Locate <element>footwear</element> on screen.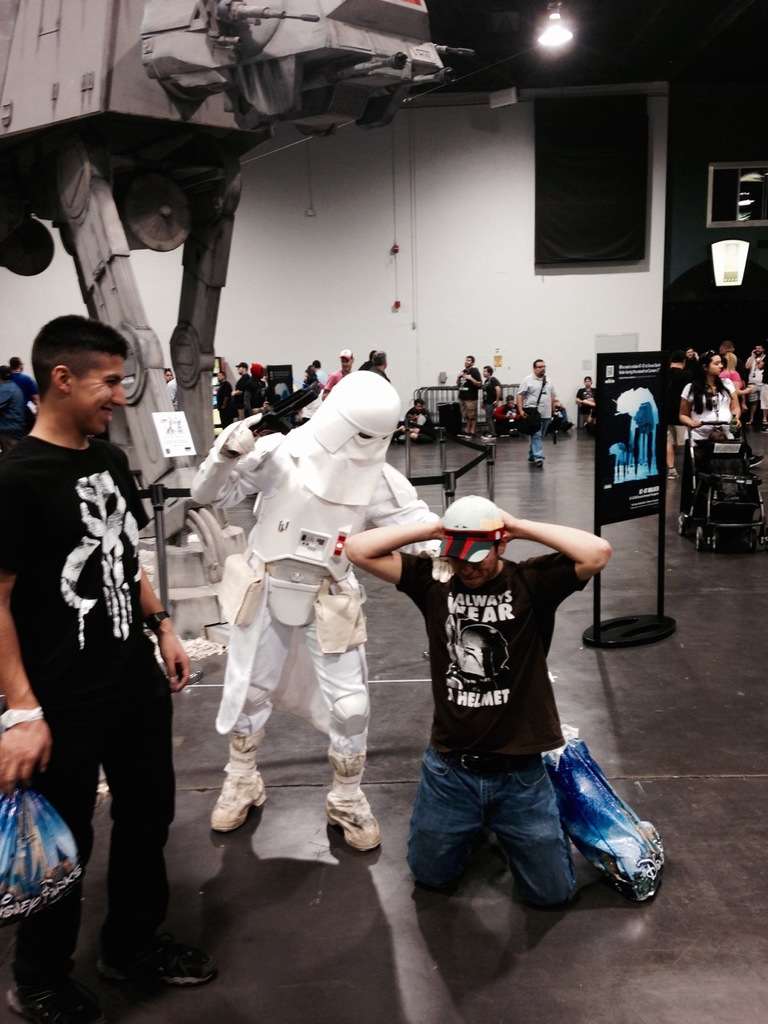
On screen at (x1=96, y1=943, x2=219, y2=984).
